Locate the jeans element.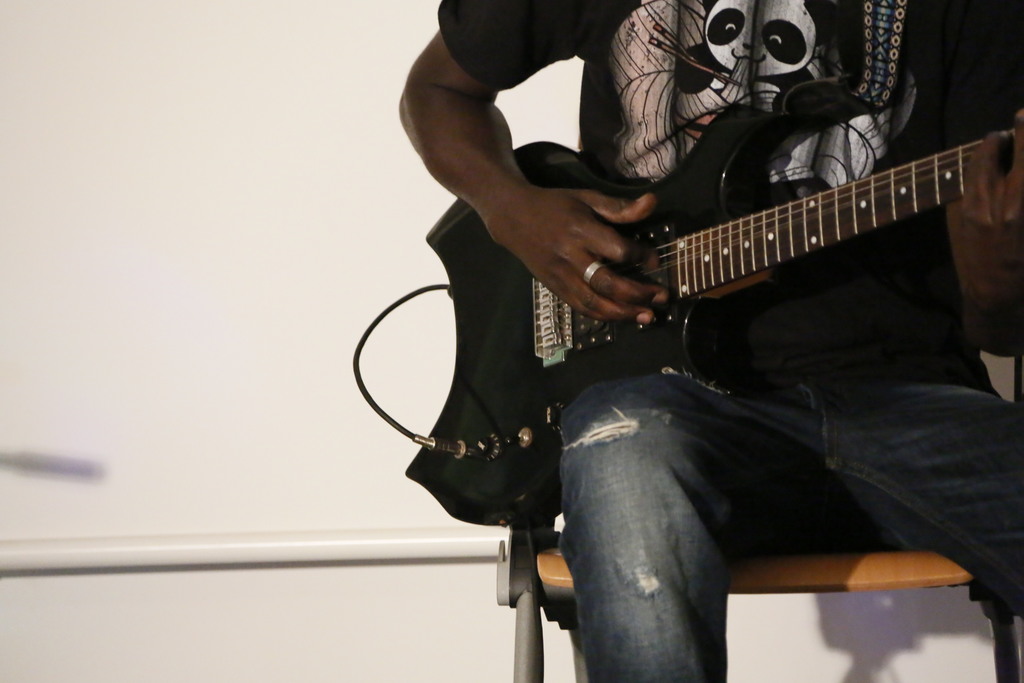
Element bbox: bbox=(538, 348, 1023, 682).
